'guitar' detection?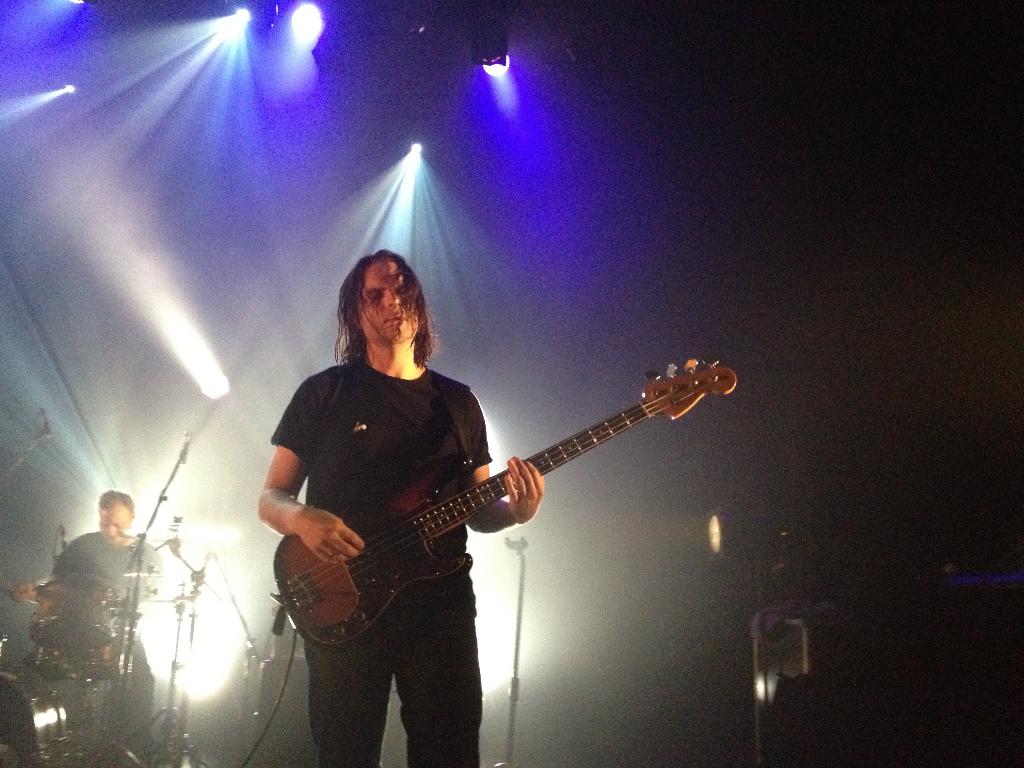
locate(271, 358, 738, 647)
